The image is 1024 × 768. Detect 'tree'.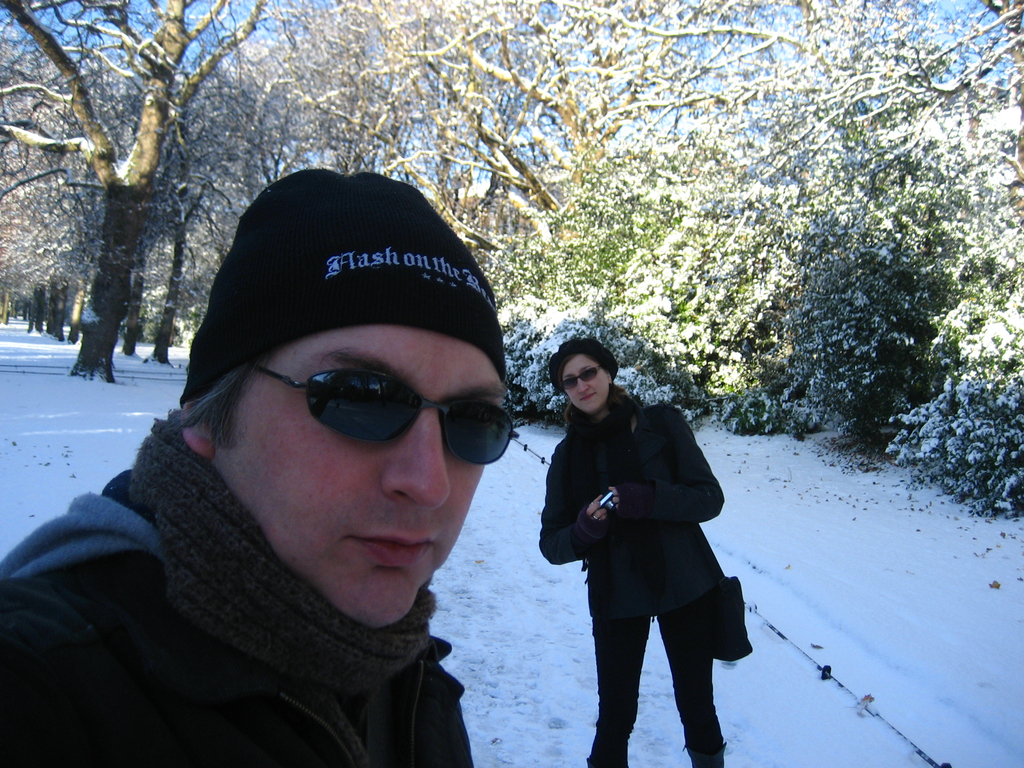
Detection: box=[6, 0, 244, 376].
